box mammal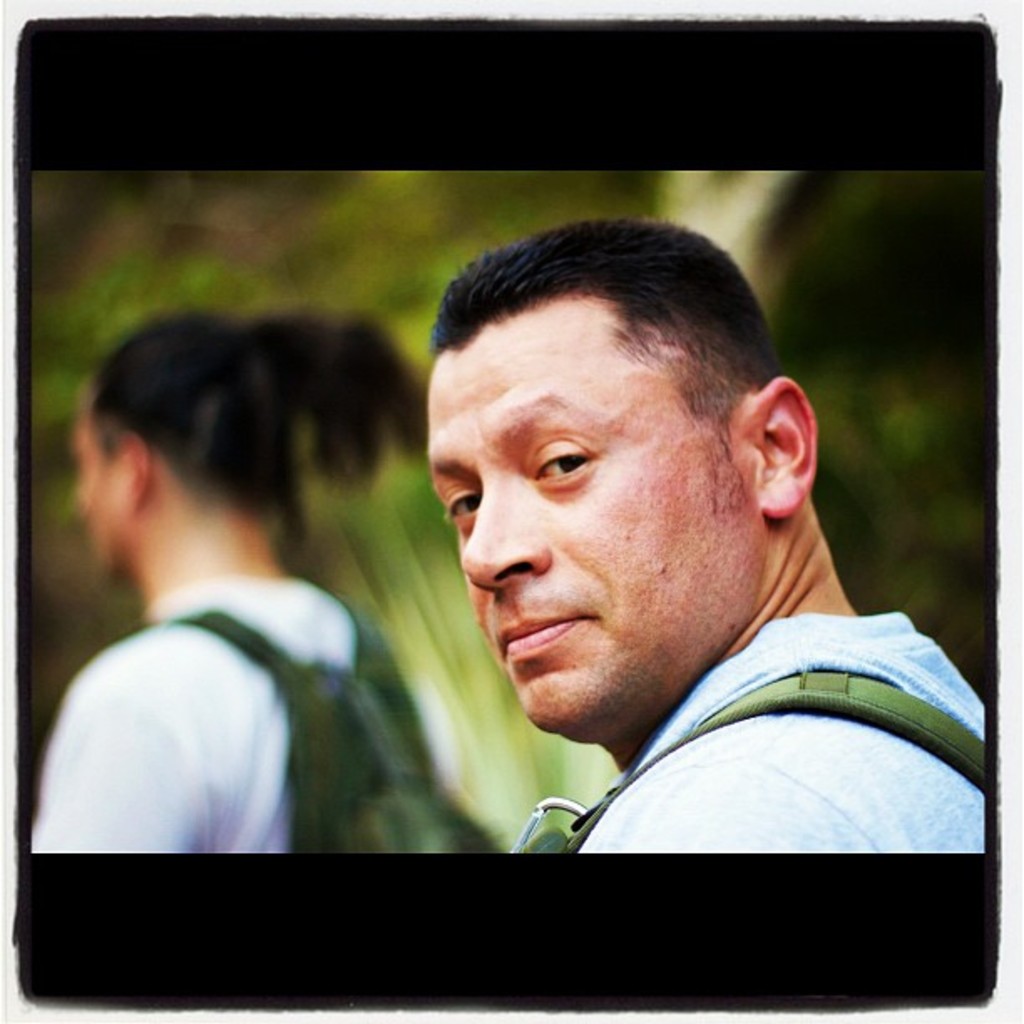
{"left": 20, "top": 264, "right": 442, "bottom": 888}
